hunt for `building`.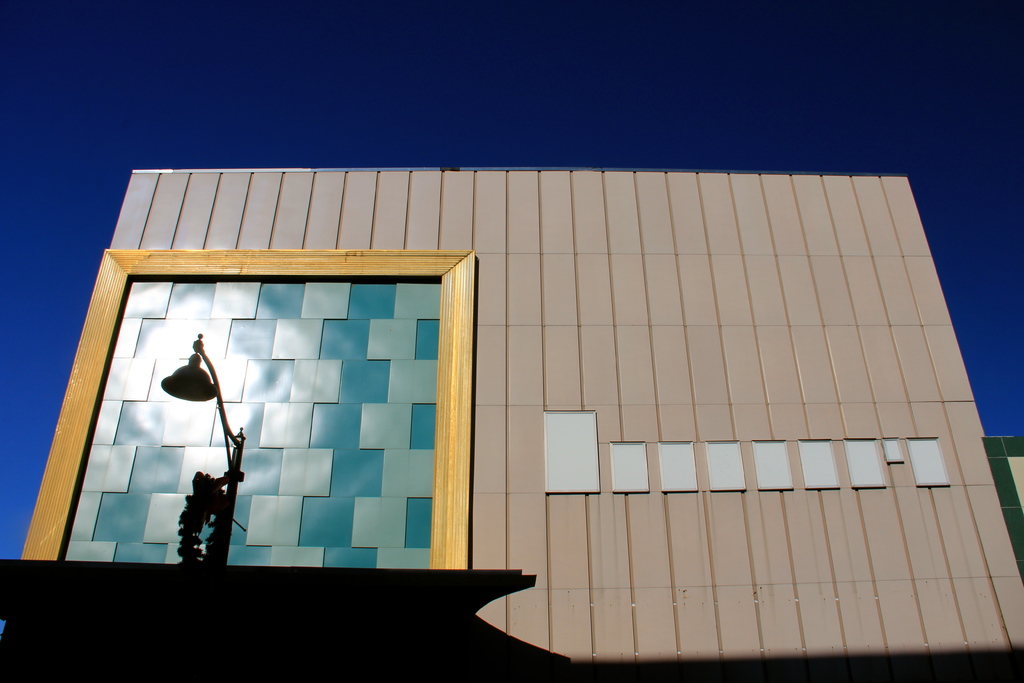
Hunted down at [982,436,1023,566].
